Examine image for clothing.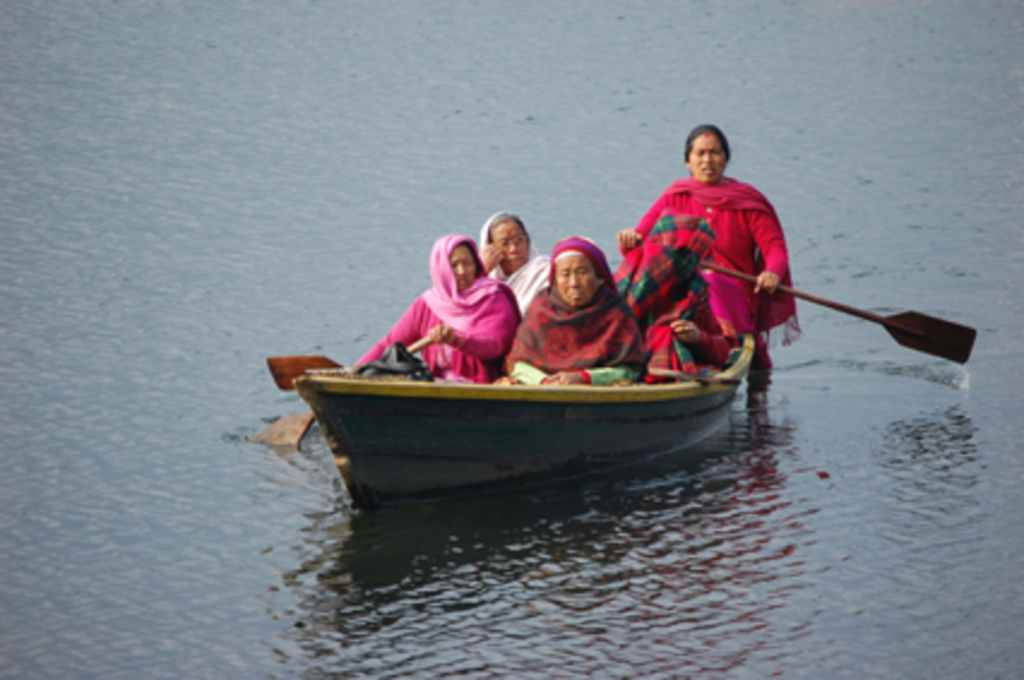
Examination result: bbox=[611, 214, 728, 382].
